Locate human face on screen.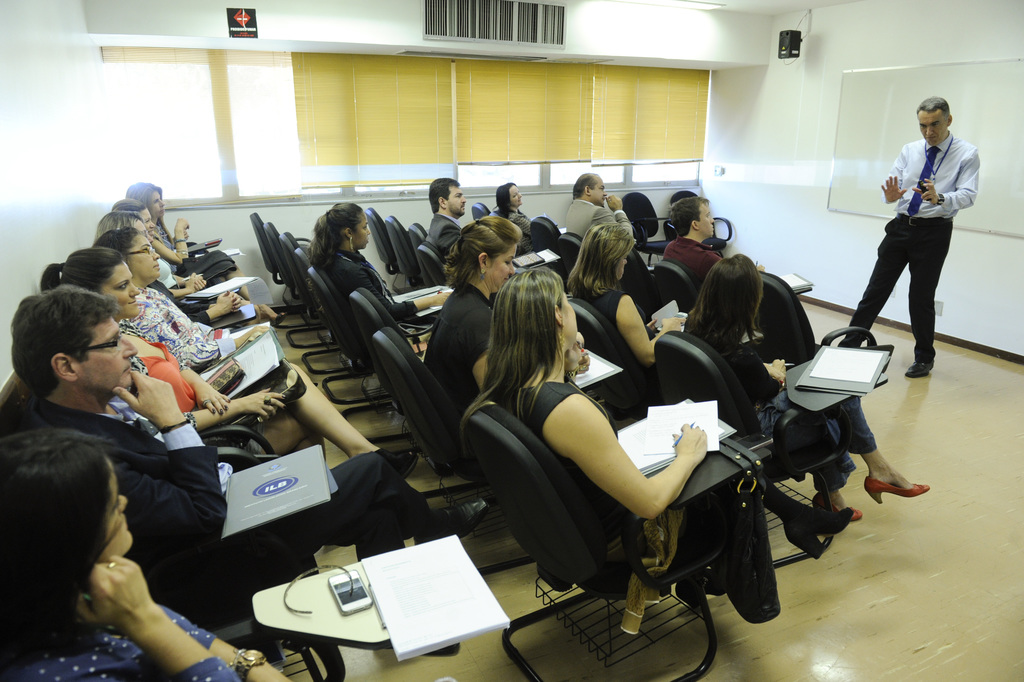
On screen at bbox=(446, 184, 467, 213).
